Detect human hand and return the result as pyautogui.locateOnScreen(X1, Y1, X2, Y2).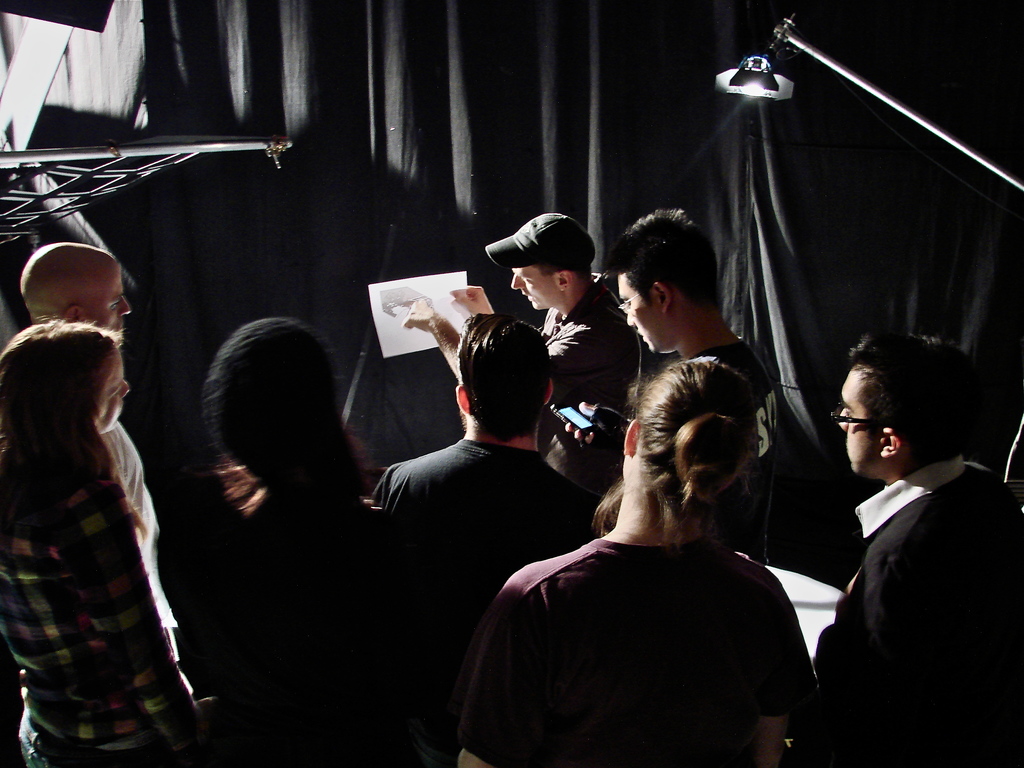
pyautogui.locateOnScreen(565, 400, 627, 448).
